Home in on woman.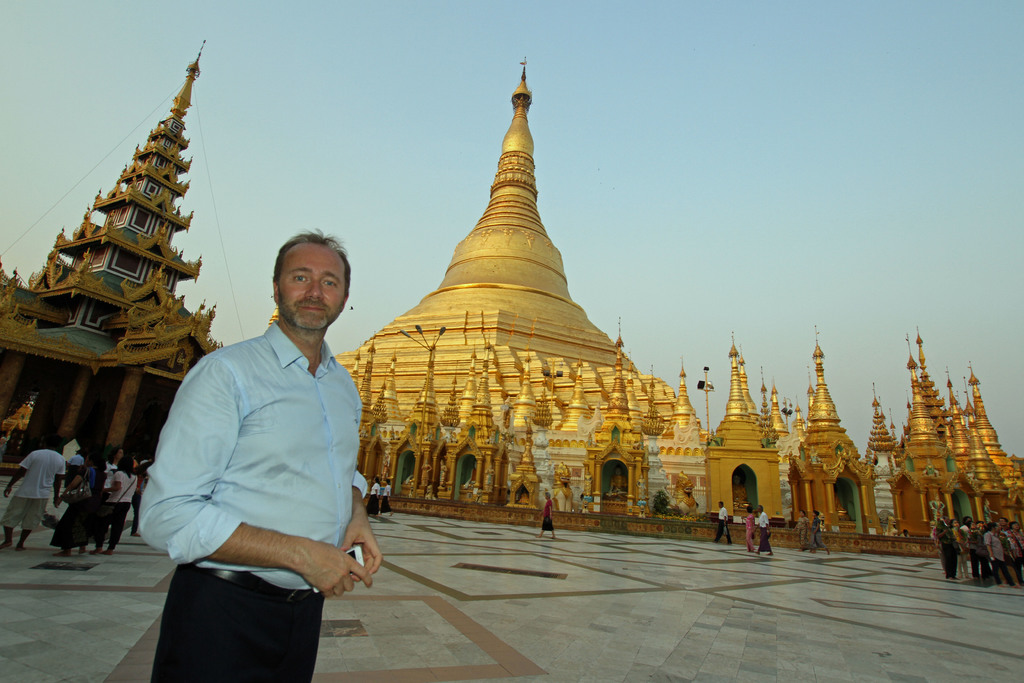
Homed in at {"left": 793, "top": 509, "right": 814, "bottom": 555}.
